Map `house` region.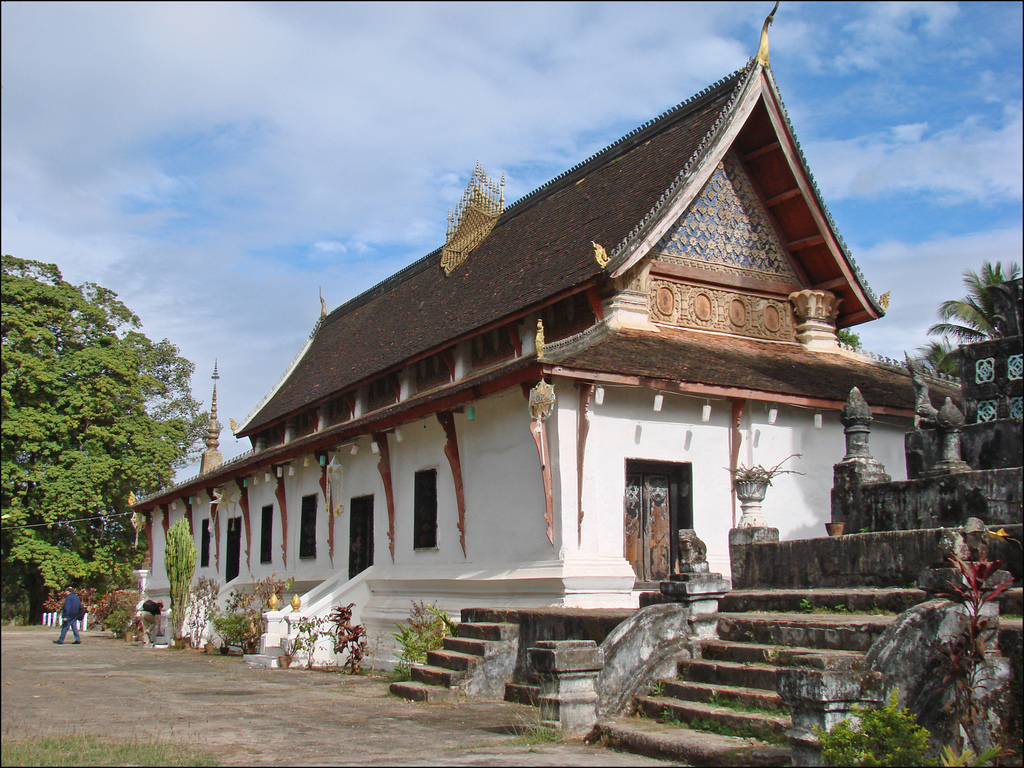
Mapped to pyautogui.locateOnScreen(124, 1, 978, 701).
